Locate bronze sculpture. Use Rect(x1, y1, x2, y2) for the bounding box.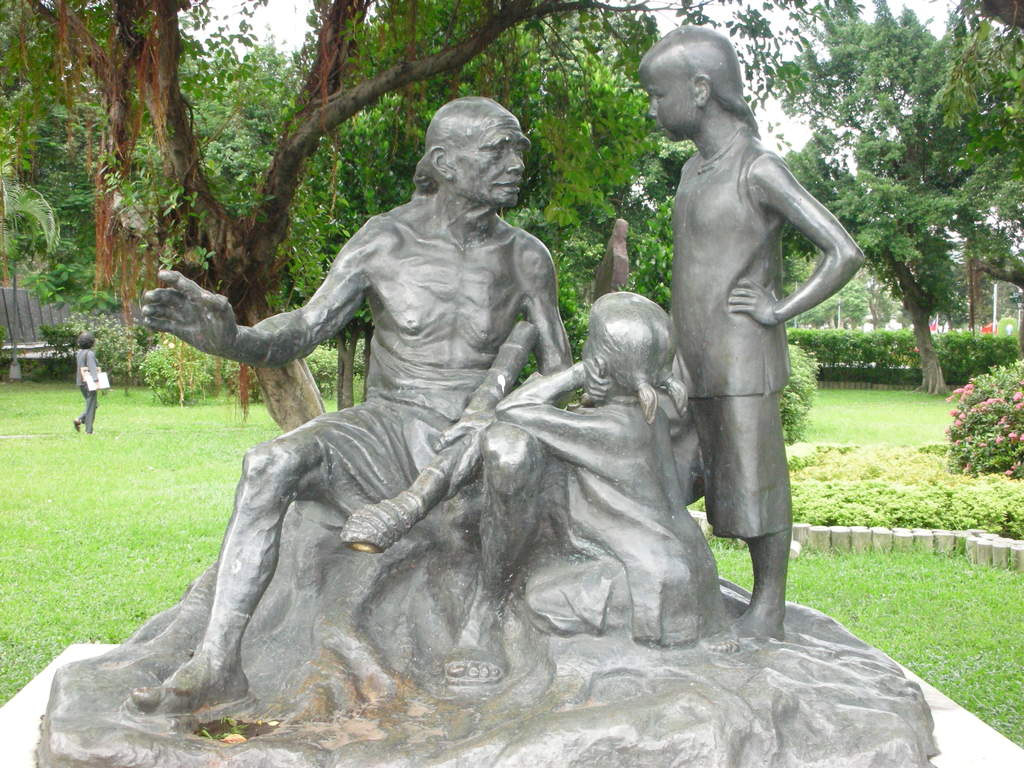
Rect(621, 47, 858, 627).
